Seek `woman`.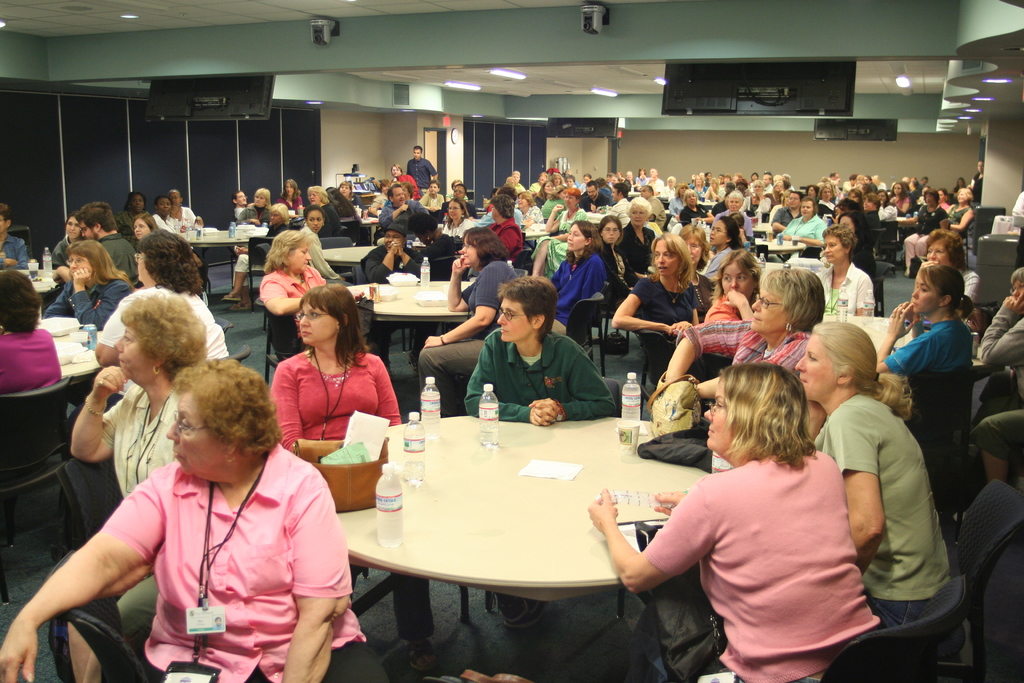
129:211:159:239.
